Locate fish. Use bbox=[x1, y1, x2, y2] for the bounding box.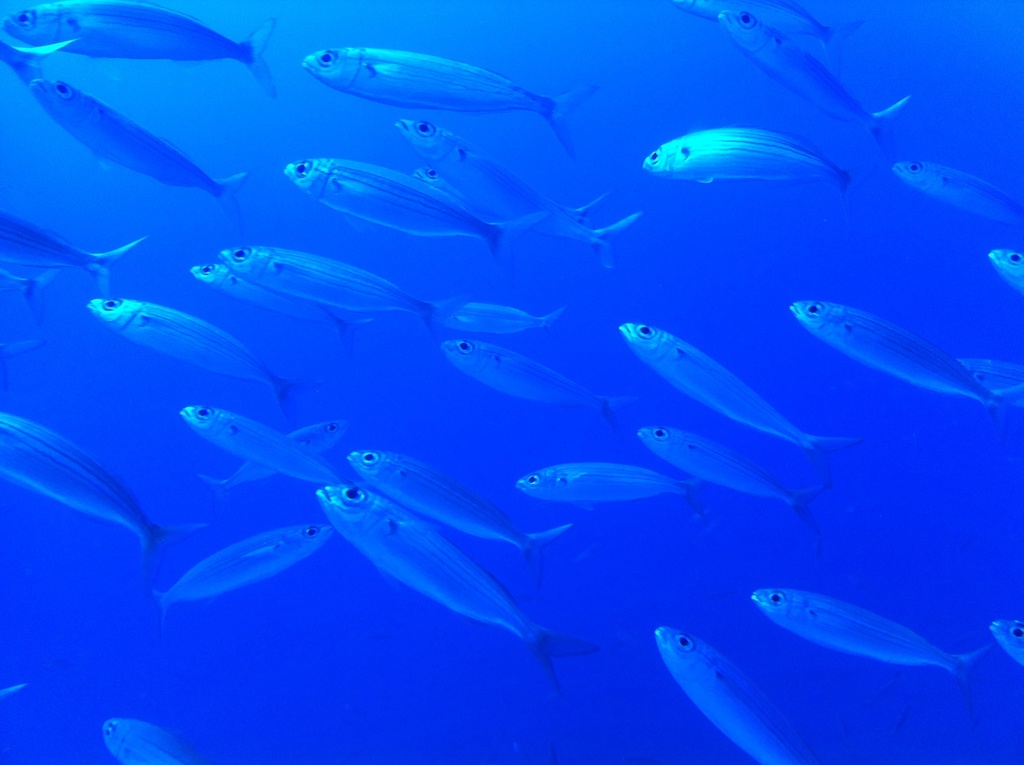
bbox=[350, 452, 579, 581].
